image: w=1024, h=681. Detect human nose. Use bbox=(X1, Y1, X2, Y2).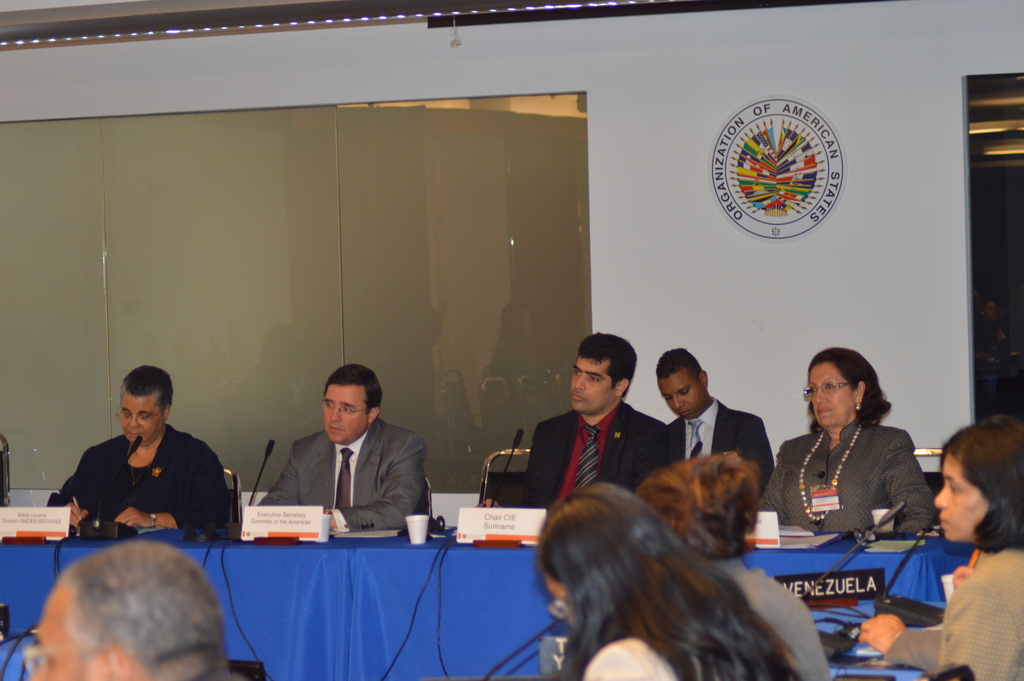
bbox=(814, 390, 827, 404).
